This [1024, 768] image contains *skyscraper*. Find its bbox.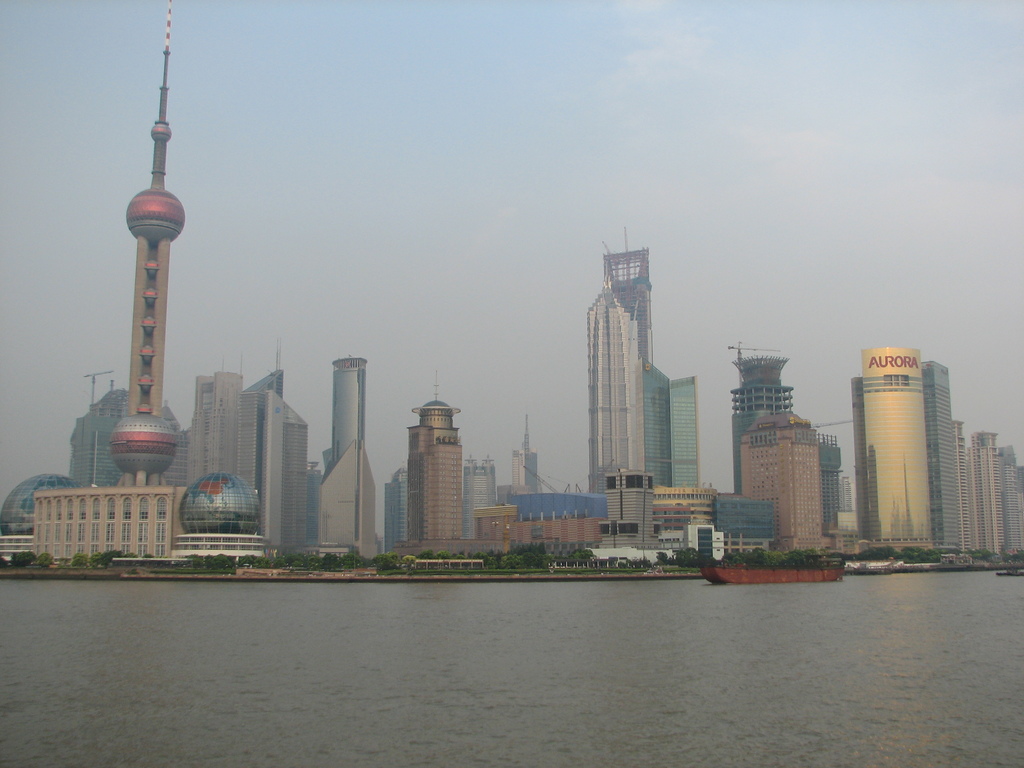
locate(572, 230, 700, 537).
